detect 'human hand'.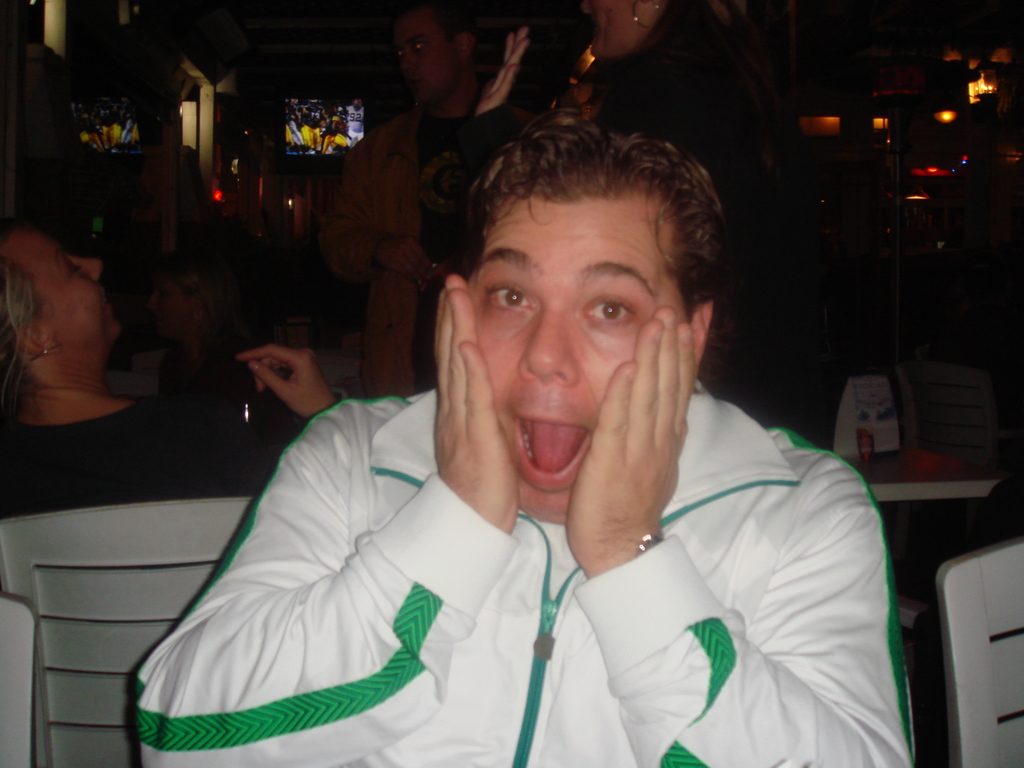
Detected at 475:28:533:117.
